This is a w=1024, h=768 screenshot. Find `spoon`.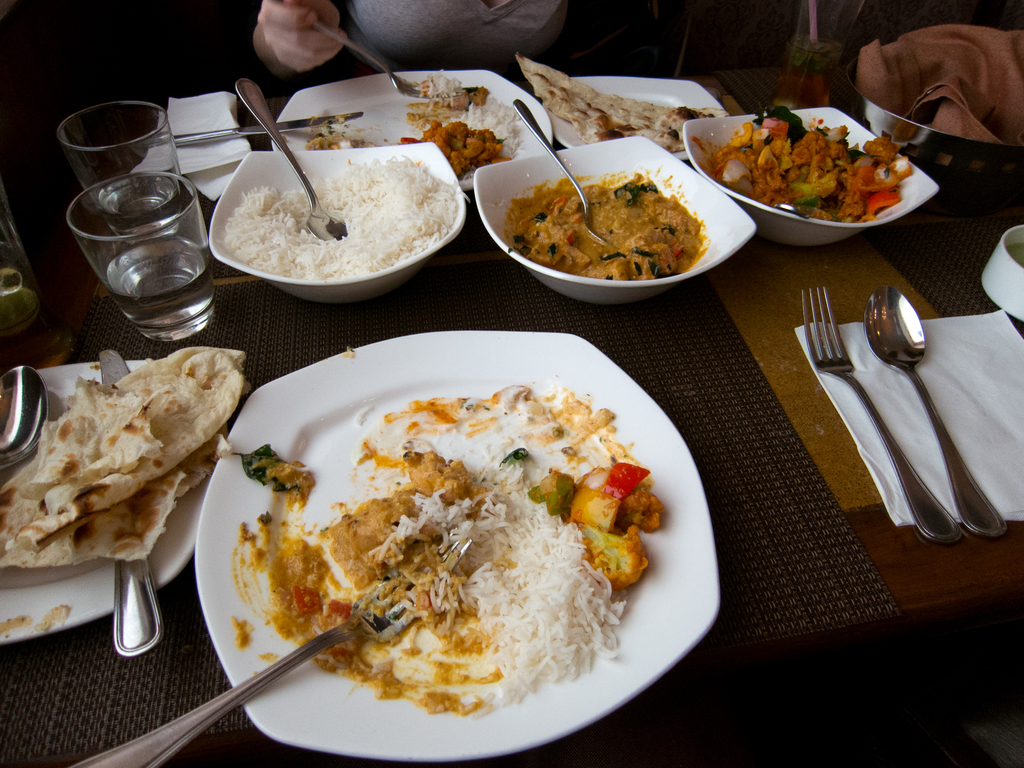
Bounding box: [left=863, top=285, right=1007, bottom=536].
